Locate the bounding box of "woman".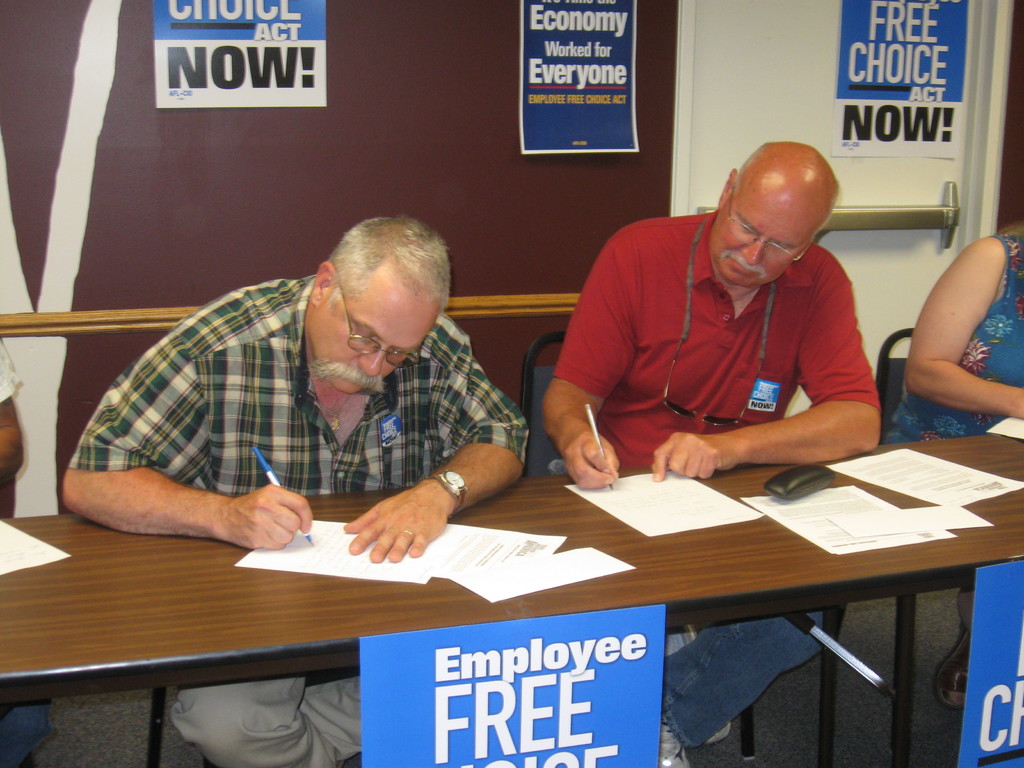
Bounding box: bbox=(884, 223, 1023, 702).
